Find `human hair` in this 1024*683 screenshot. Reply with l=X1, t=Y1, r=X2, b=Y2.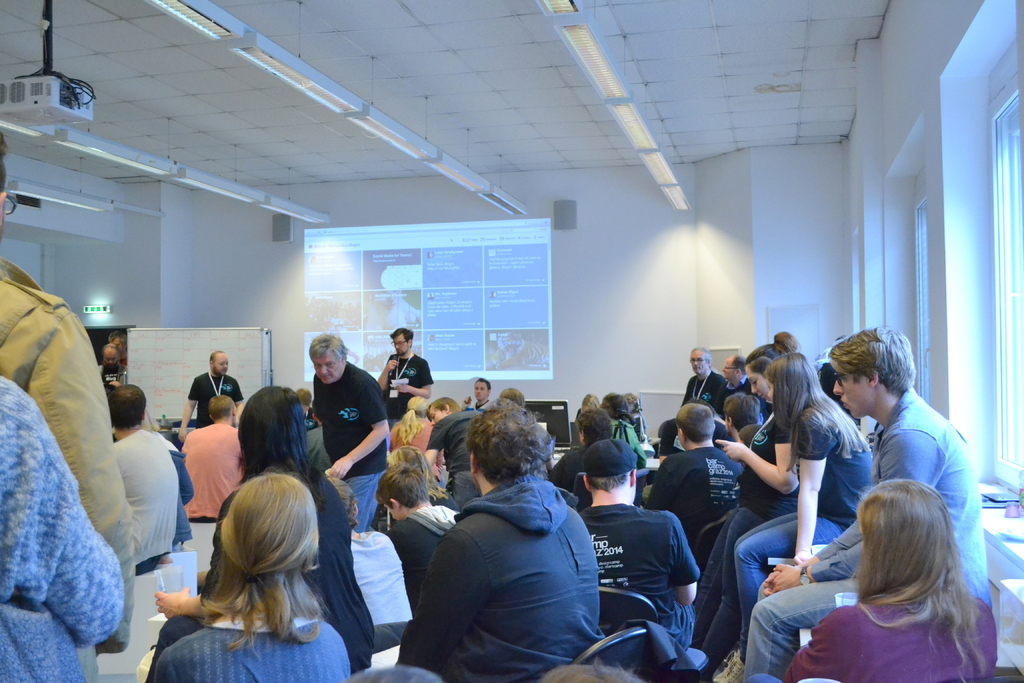
l=0, t=128, r=9, b=193.
